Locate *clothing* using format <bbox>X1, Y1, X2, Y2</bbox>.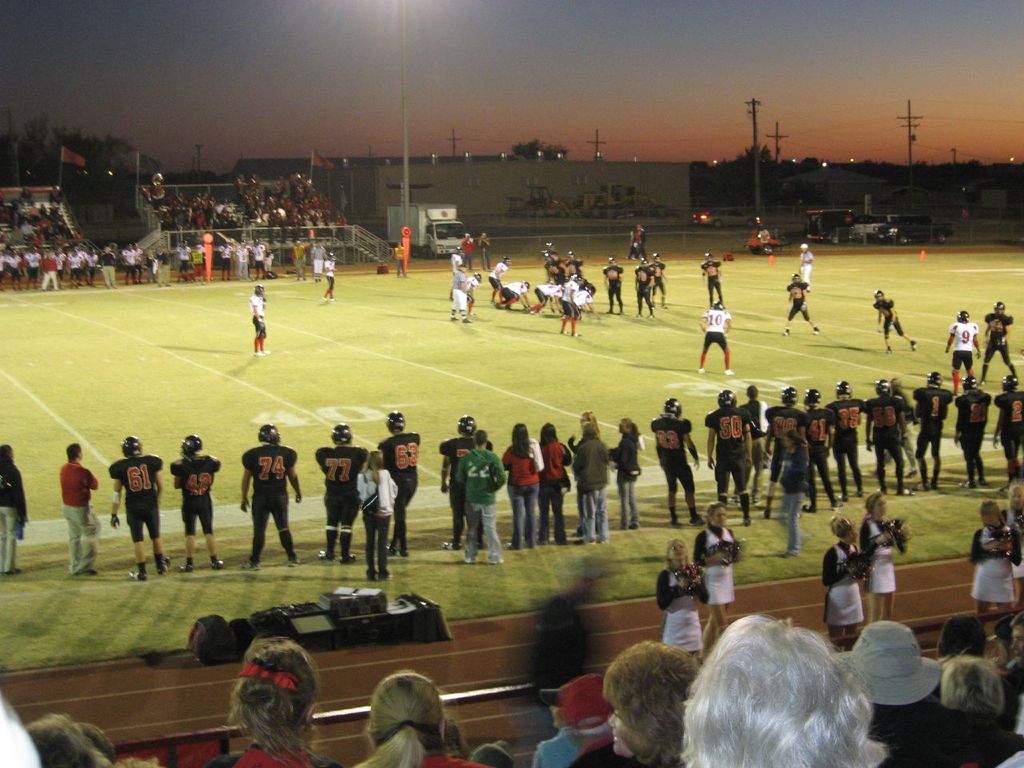
<bbox>782, 447, 813, 553</bbox>.
